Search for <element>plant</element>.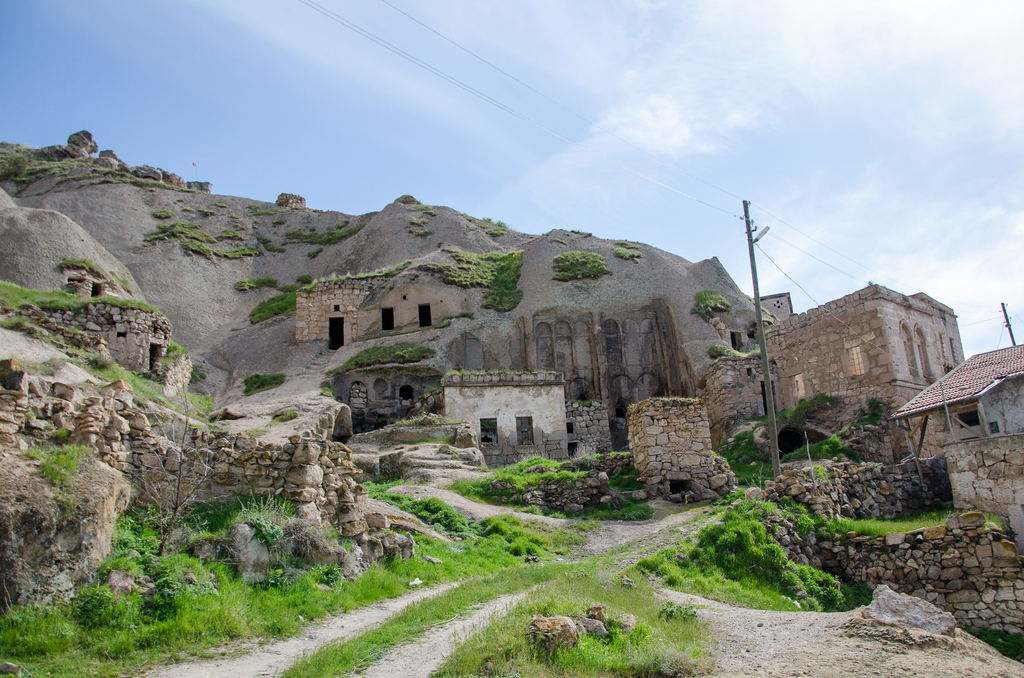
Found at (x1=326, y1=342, x2=431, y2=372).
